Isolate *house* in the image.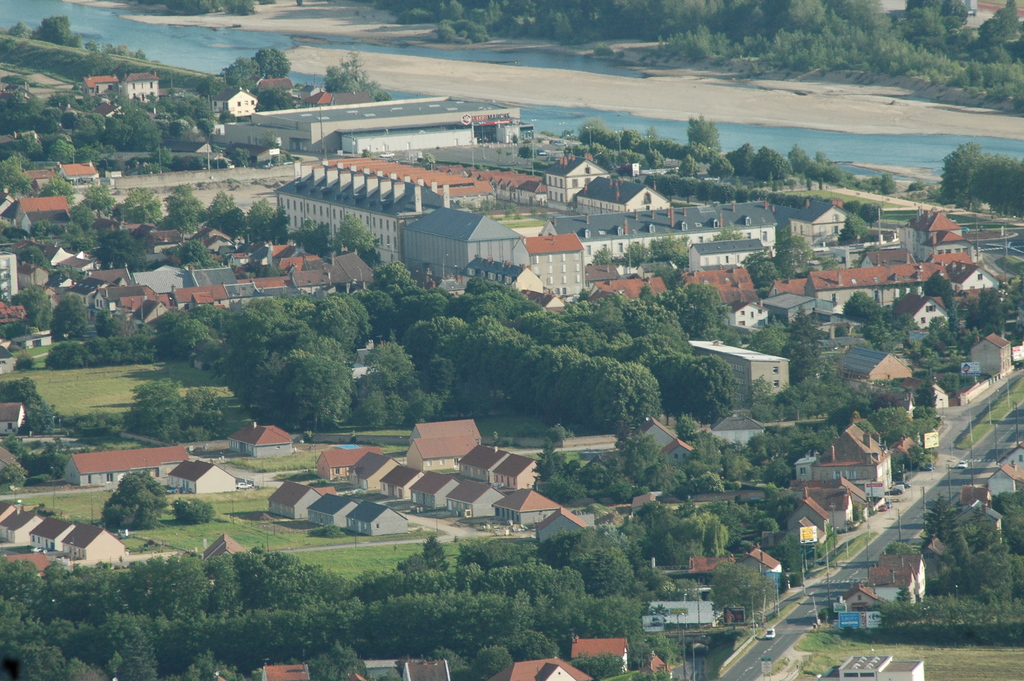
Isolated region: {"left": 67, "top": 161, "right": 104, "bottom": 193}.
